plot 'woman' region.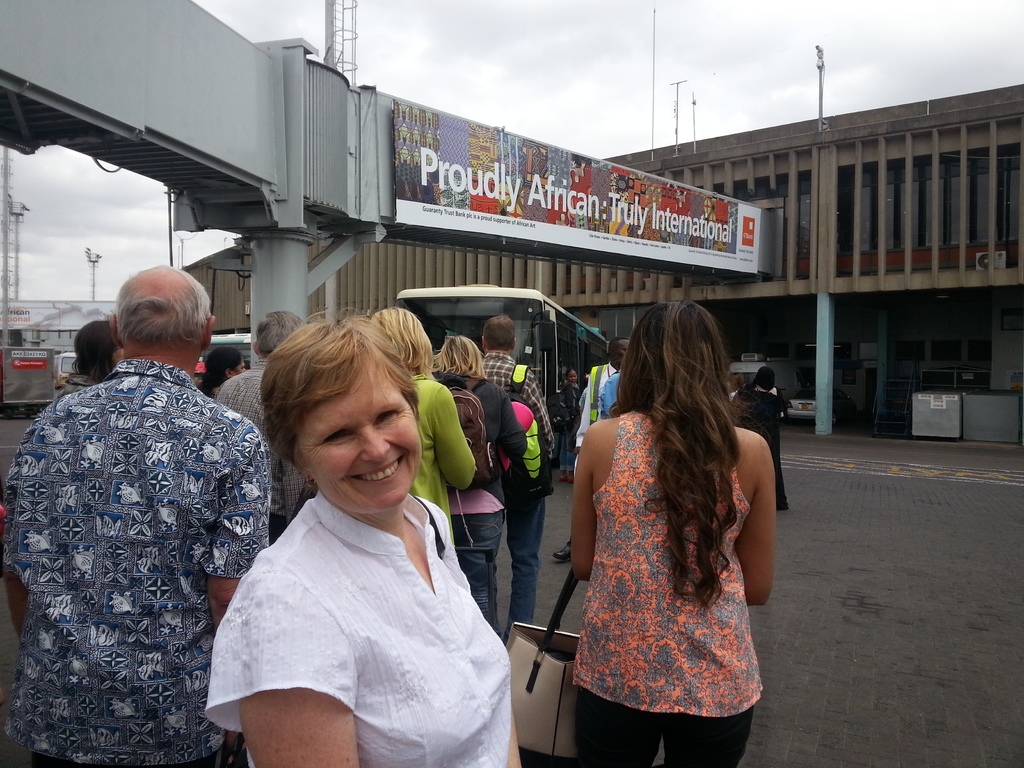
Plotted at locate(198, 320, 521, 767).
